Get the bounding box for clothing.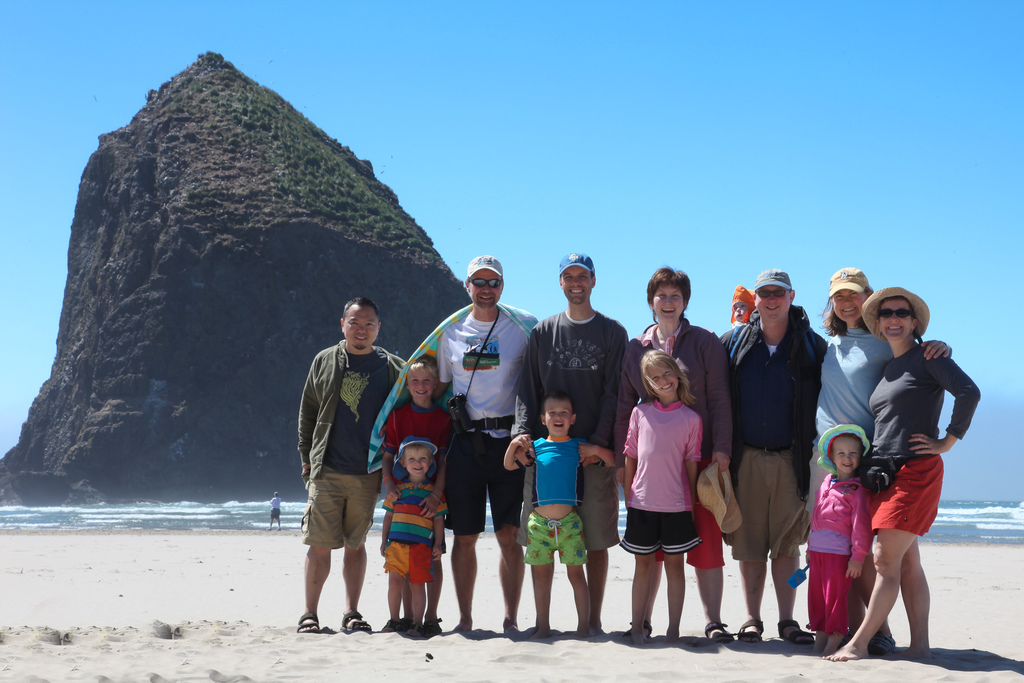
bbox(383, 478, 445, 587).
